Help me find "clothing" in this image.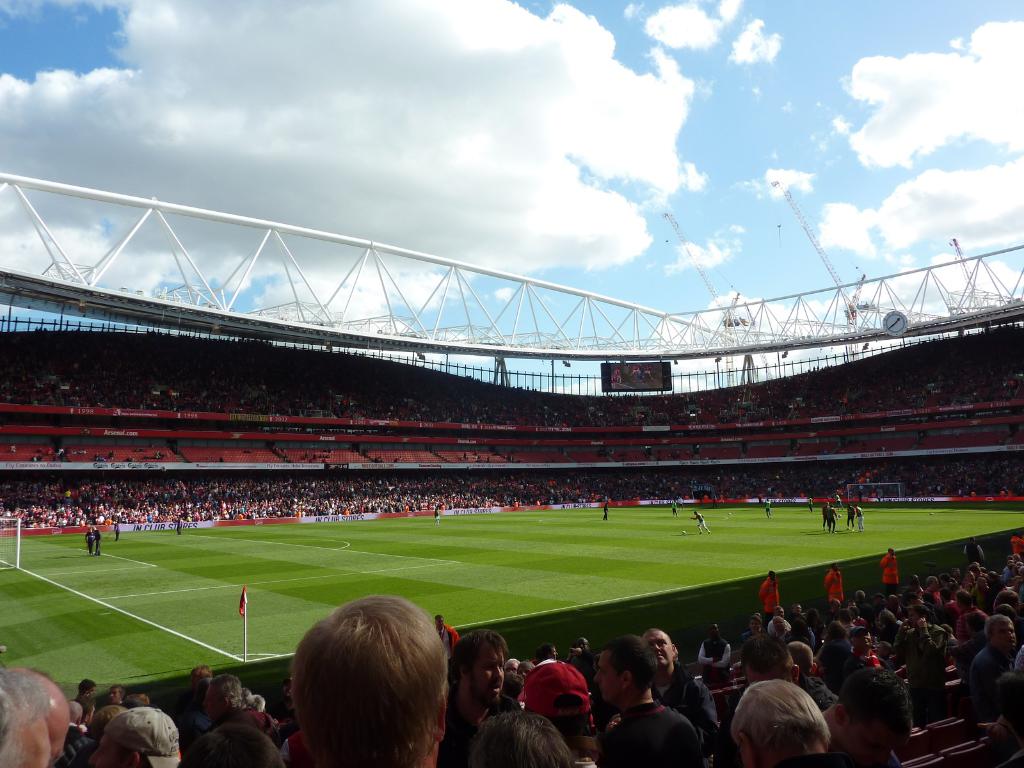
Found it: bbox=[652, 659, 719, 740].
